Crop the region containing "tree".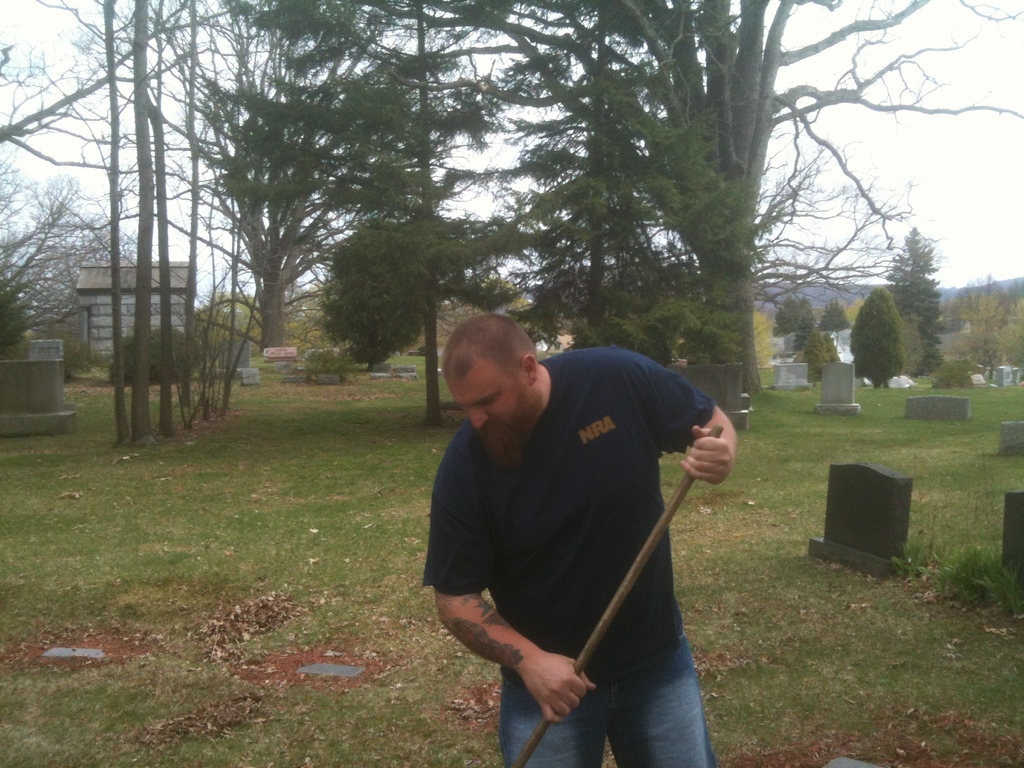
Crop region: locate(825, 329, 842, 366).
